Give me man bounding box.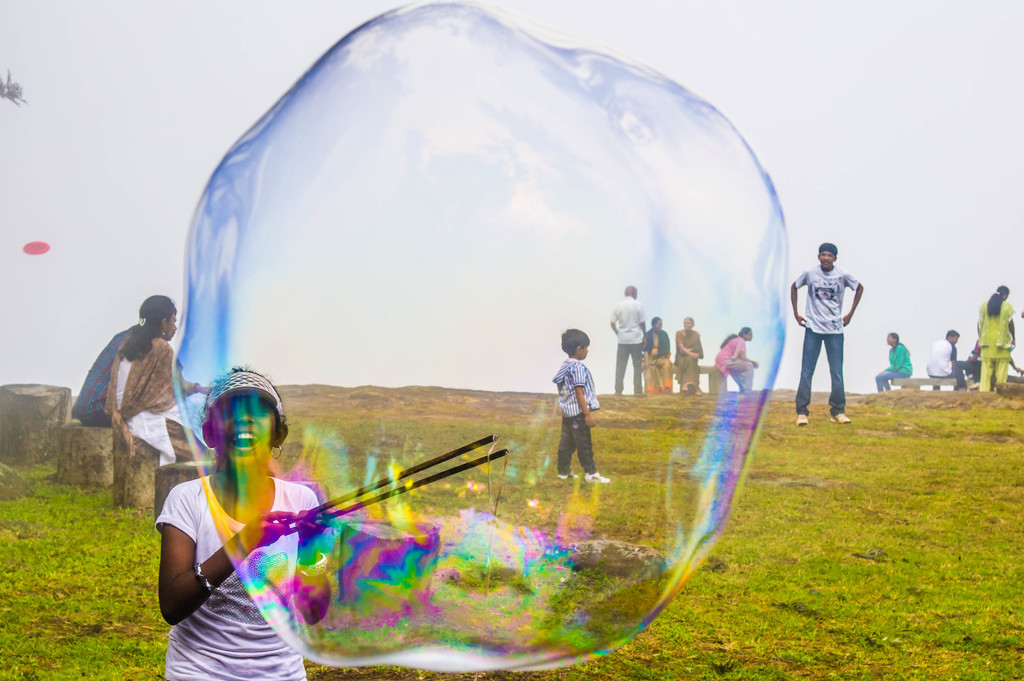
rect(65, 308, 157, 428).
